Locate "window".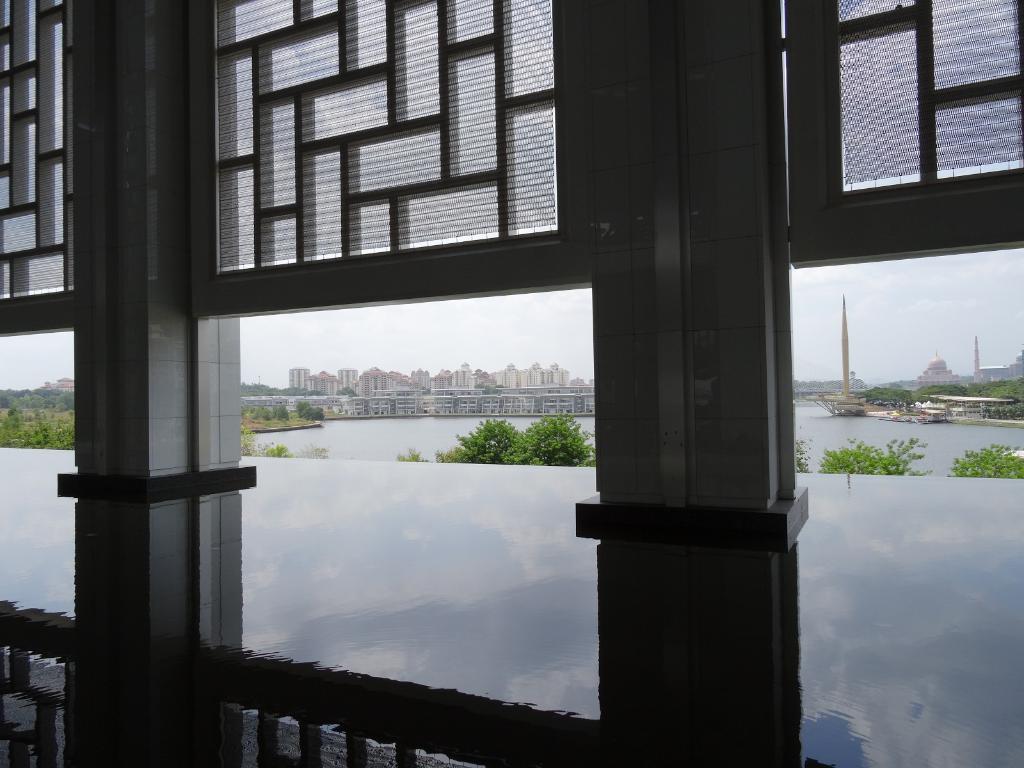
Bounding box: <region>191, 312, 605, 730</region>.
